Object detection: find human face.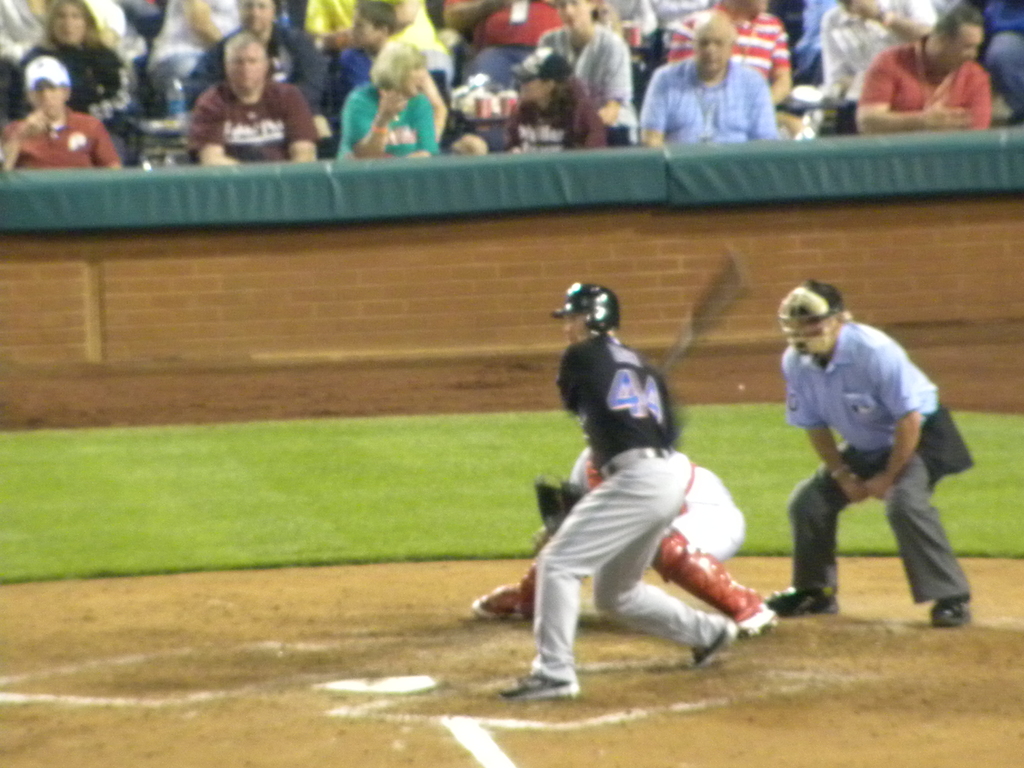
<region>34, 77, 65, 116</region>.
